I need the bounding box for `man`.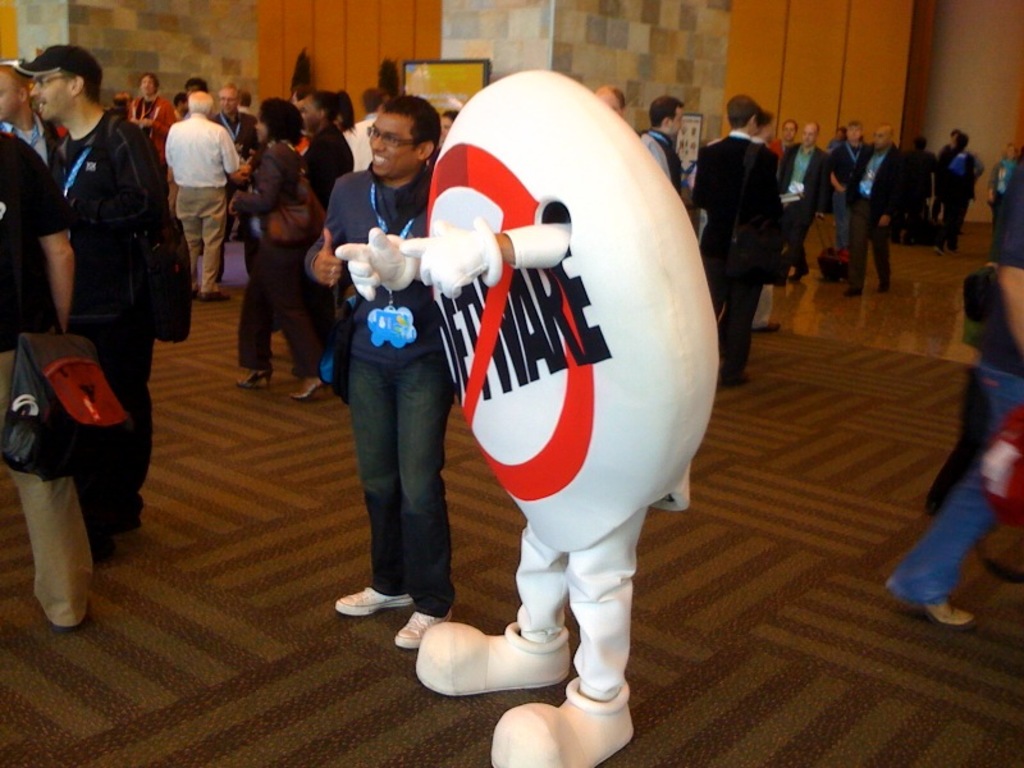
Here it is: x1=215, y1=84, x2=262, y2=243.
